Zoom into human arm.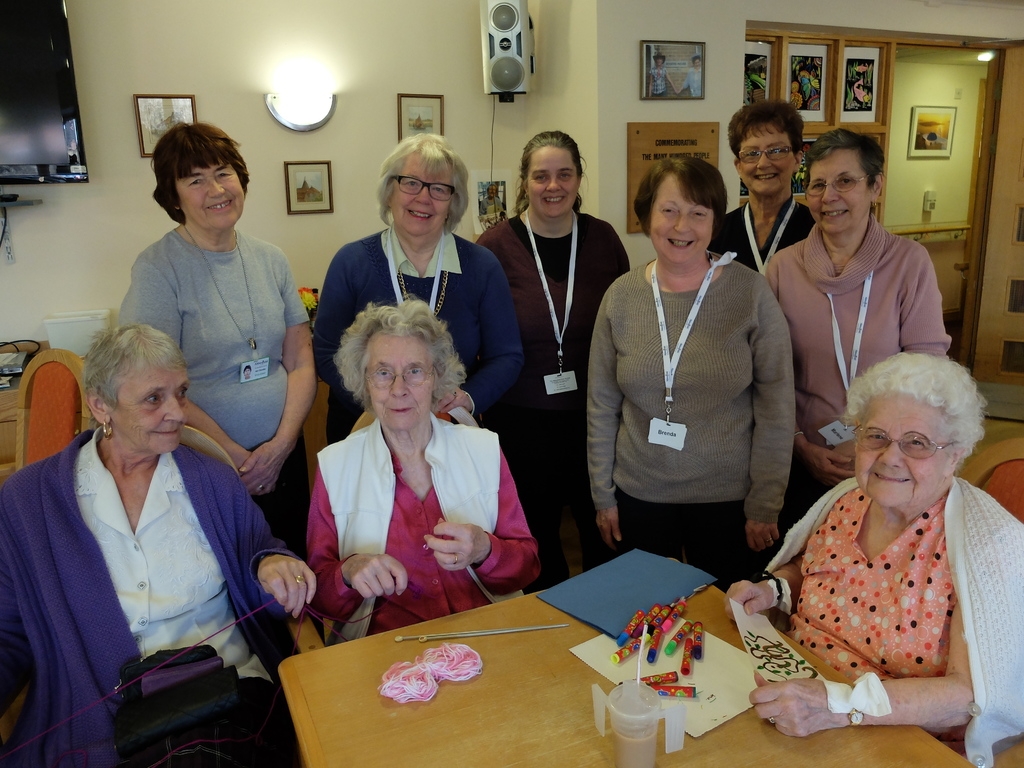
Zoom target: bbox=[119, 260, 254, 488].
